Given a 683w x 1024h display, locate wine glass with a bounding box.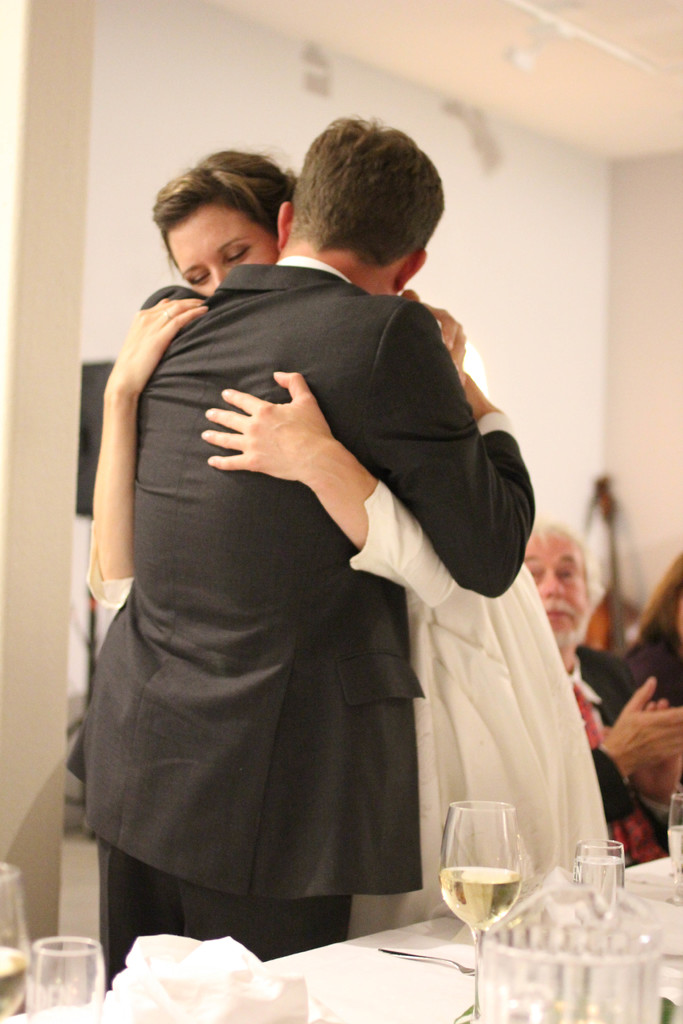
Located: [x1=442, y1=802, x2=519, y2=1023].
